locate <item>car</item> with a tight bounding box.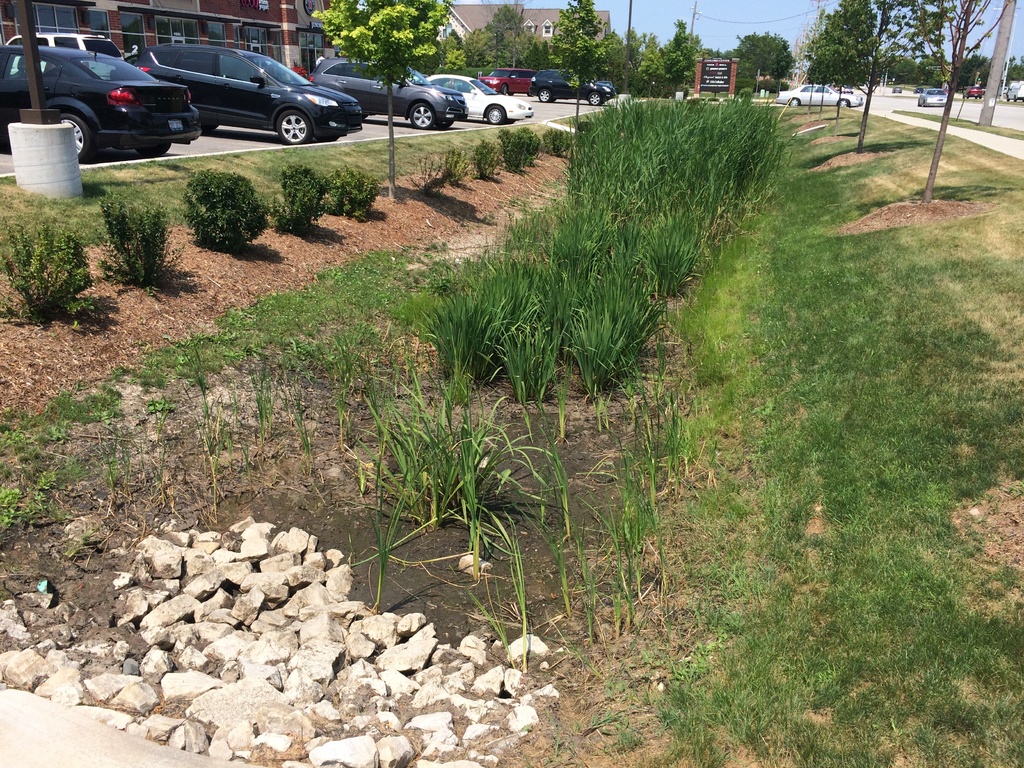
891,86,900,92.
